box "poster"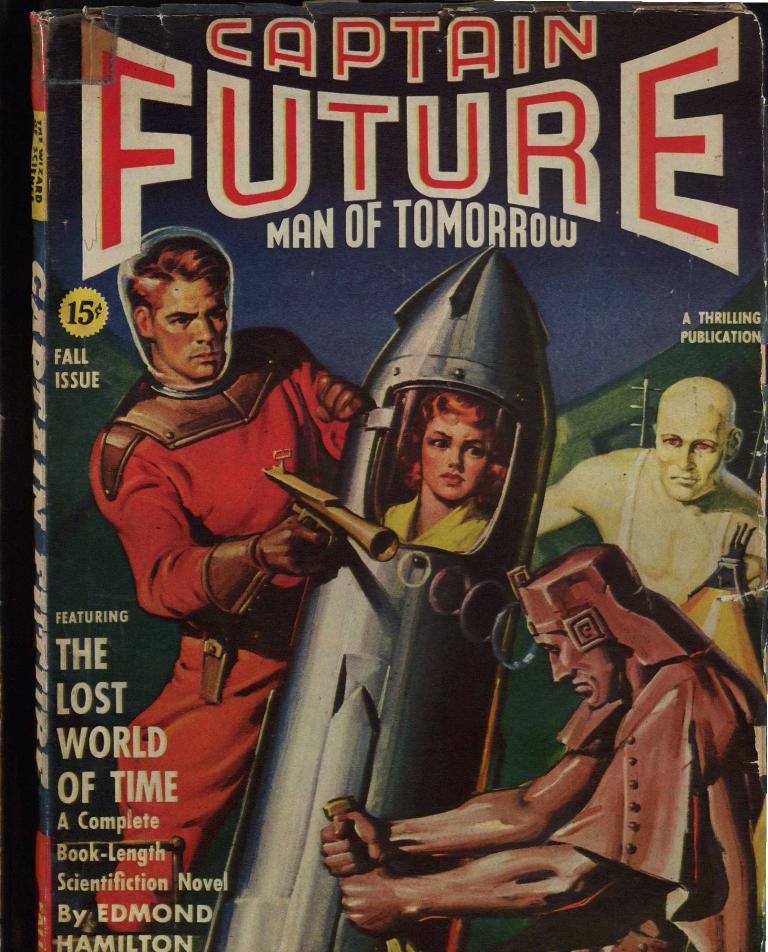
select_region(2, 0, 767, 950)
